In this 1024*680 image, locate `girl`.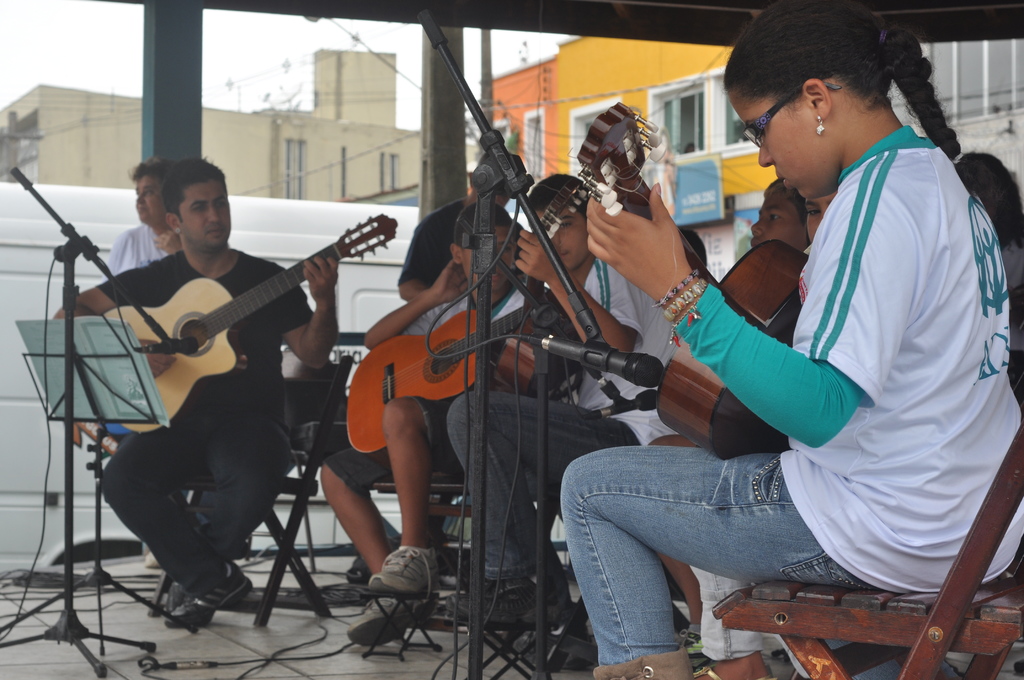
Bounding box: 557,0,1023,679.
